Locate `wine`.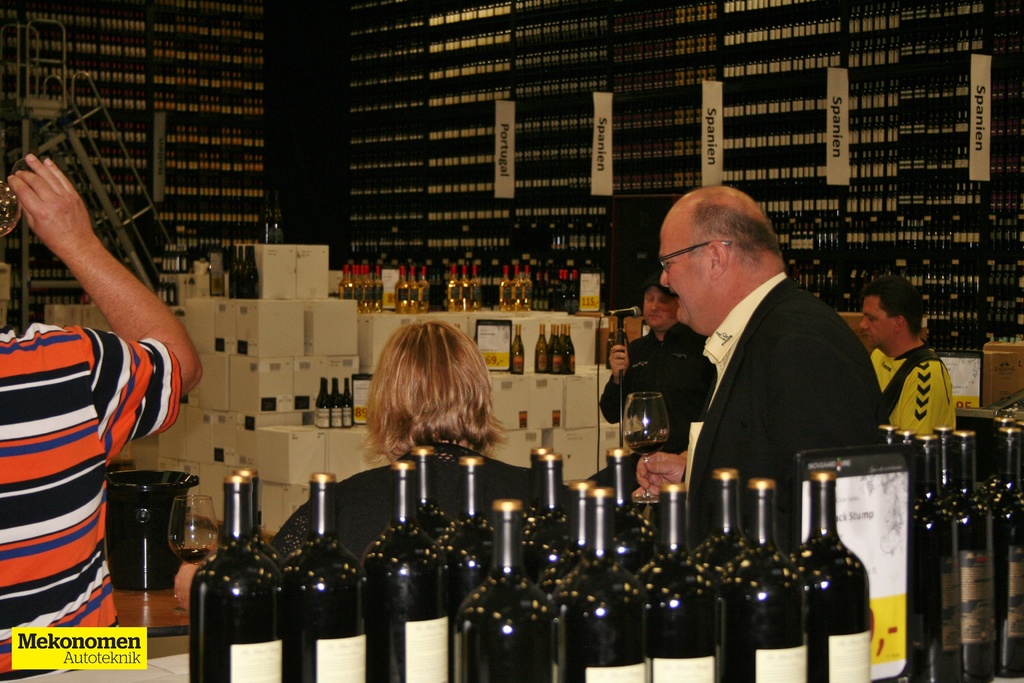
Bounding box: <box>175,543,209,564</box>.
